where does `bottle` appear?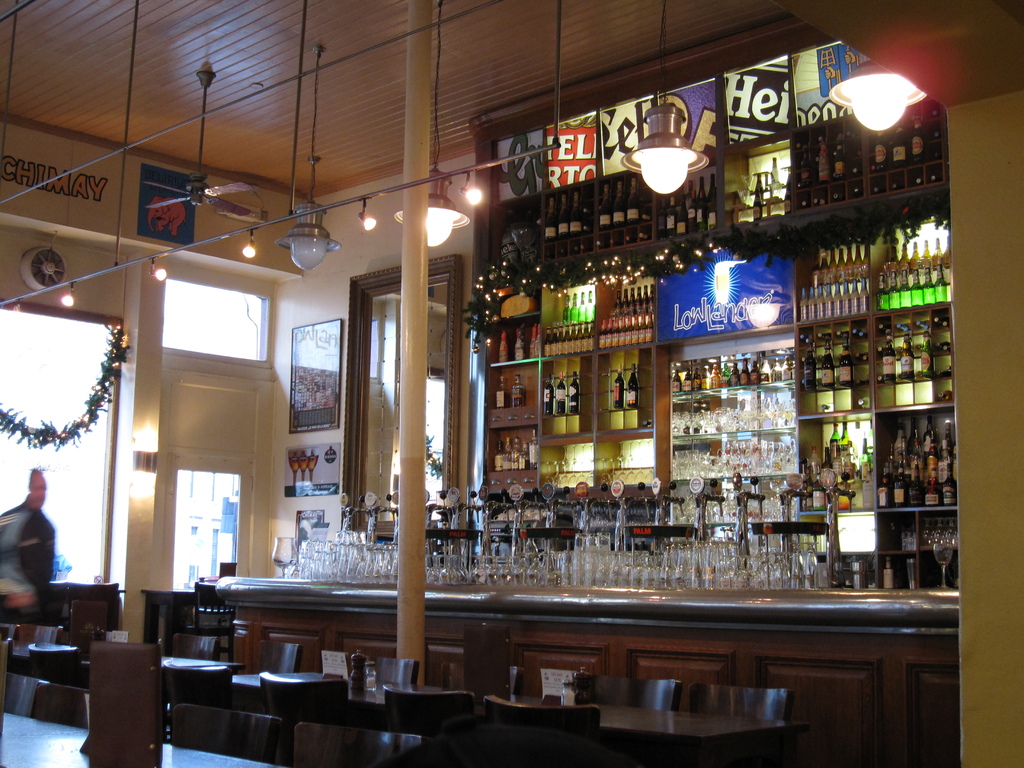
Appears at Rect(494, 440, 506, 471).
